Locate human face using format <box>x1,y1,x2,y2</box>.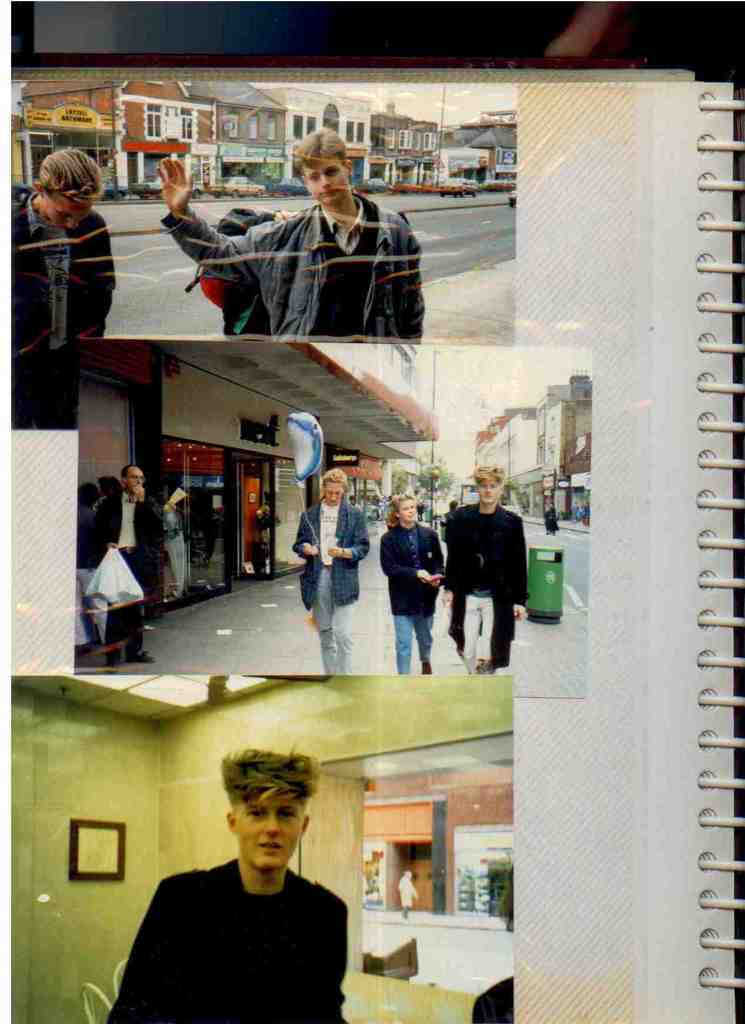
<box>477,474,499,505</box>.
